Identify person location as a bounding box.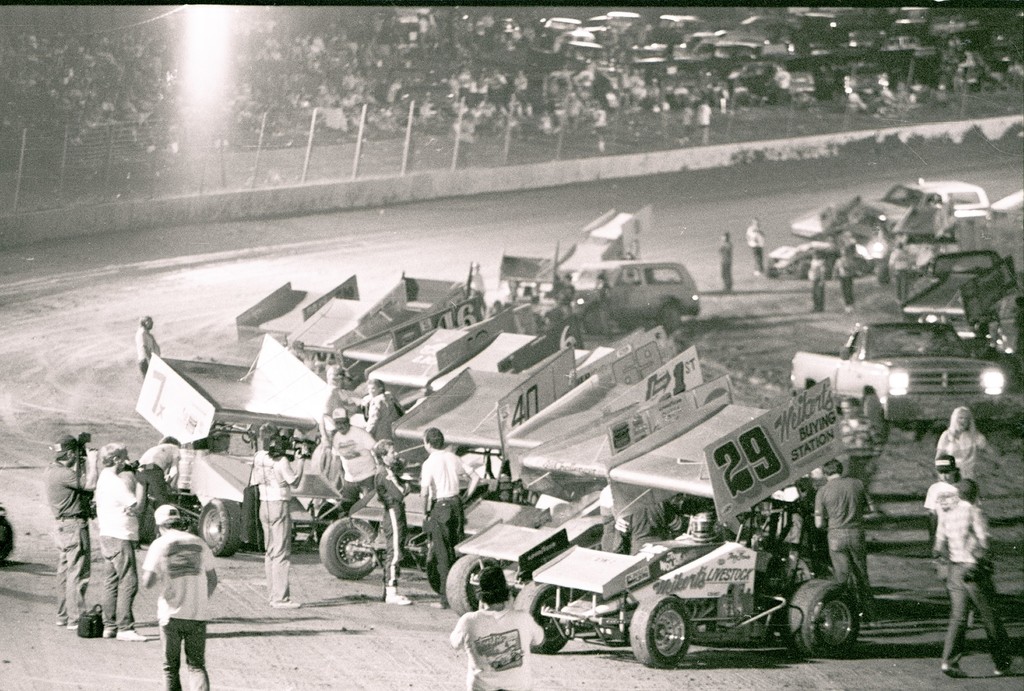
806:247:824:312.
